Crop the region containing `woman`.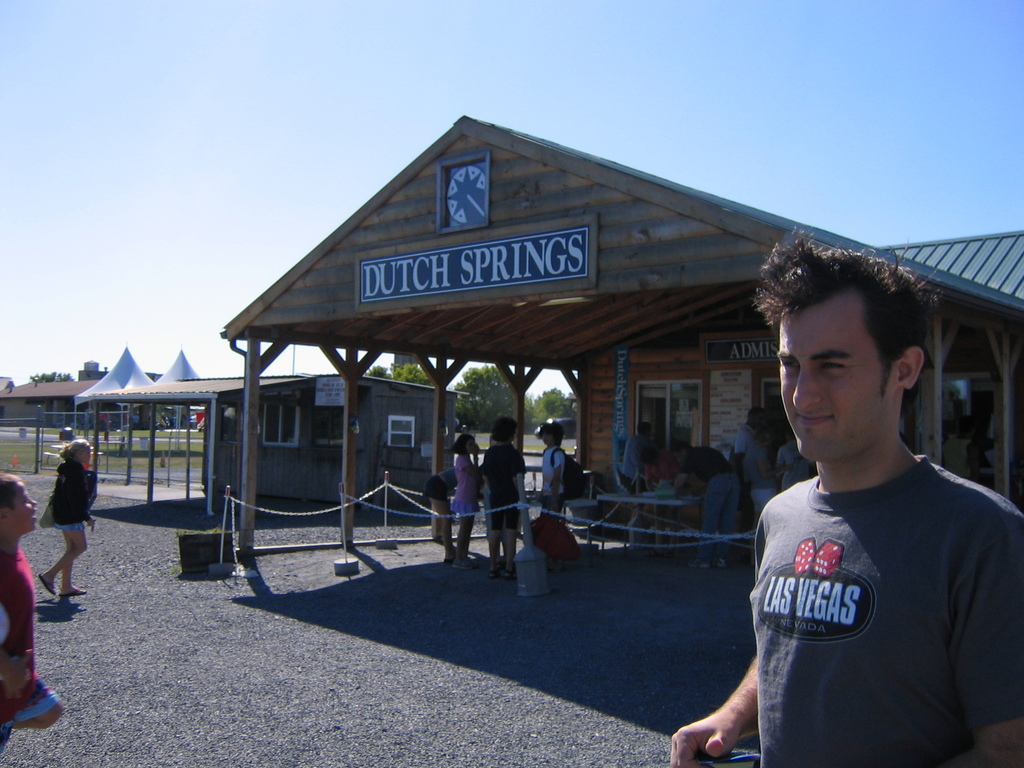
Crop region: 17 431 99 623.
